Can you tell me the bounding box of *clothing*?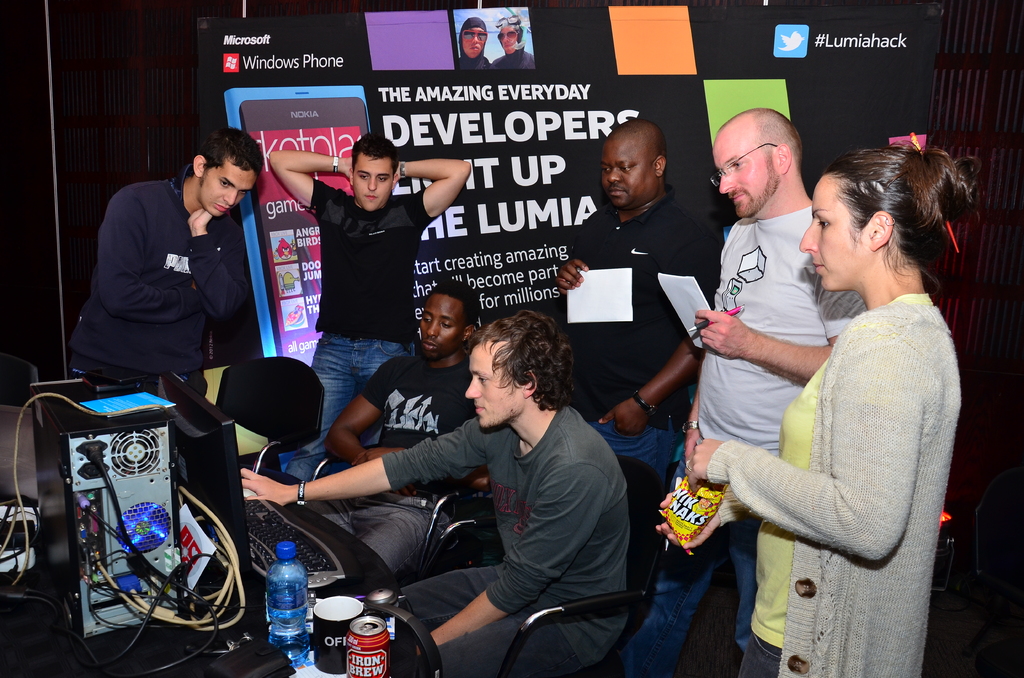
x1=739 y1=293 x2=965 y2=677.
